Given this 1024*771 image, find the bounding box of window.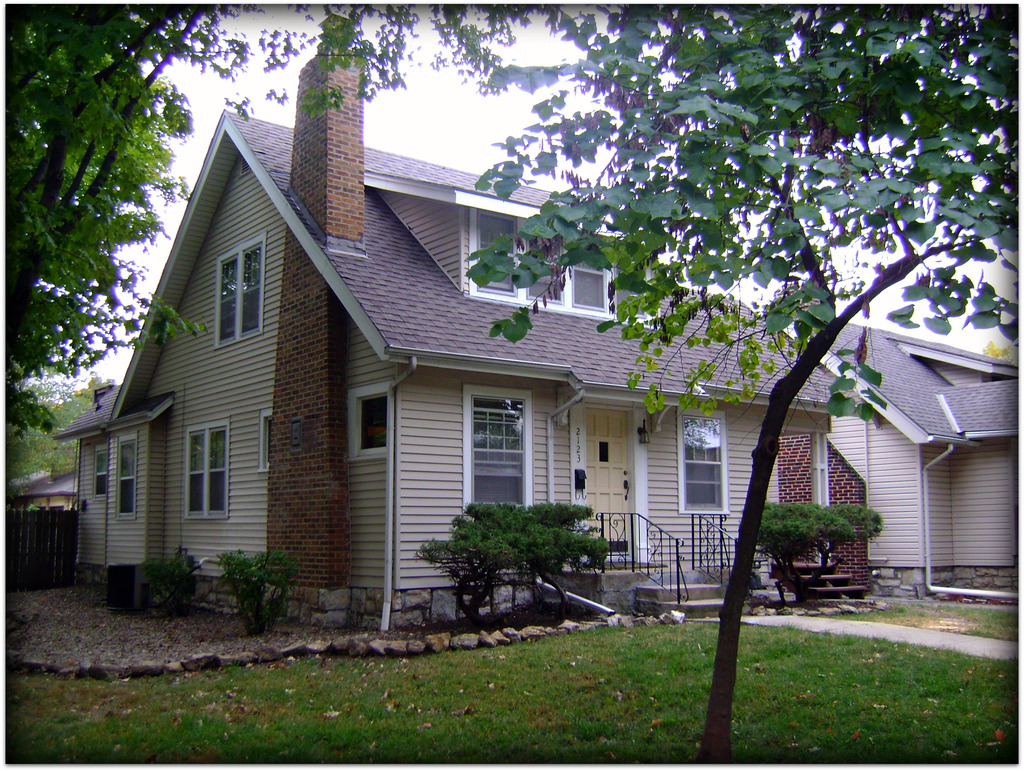
(181, 419, 230, 519).
